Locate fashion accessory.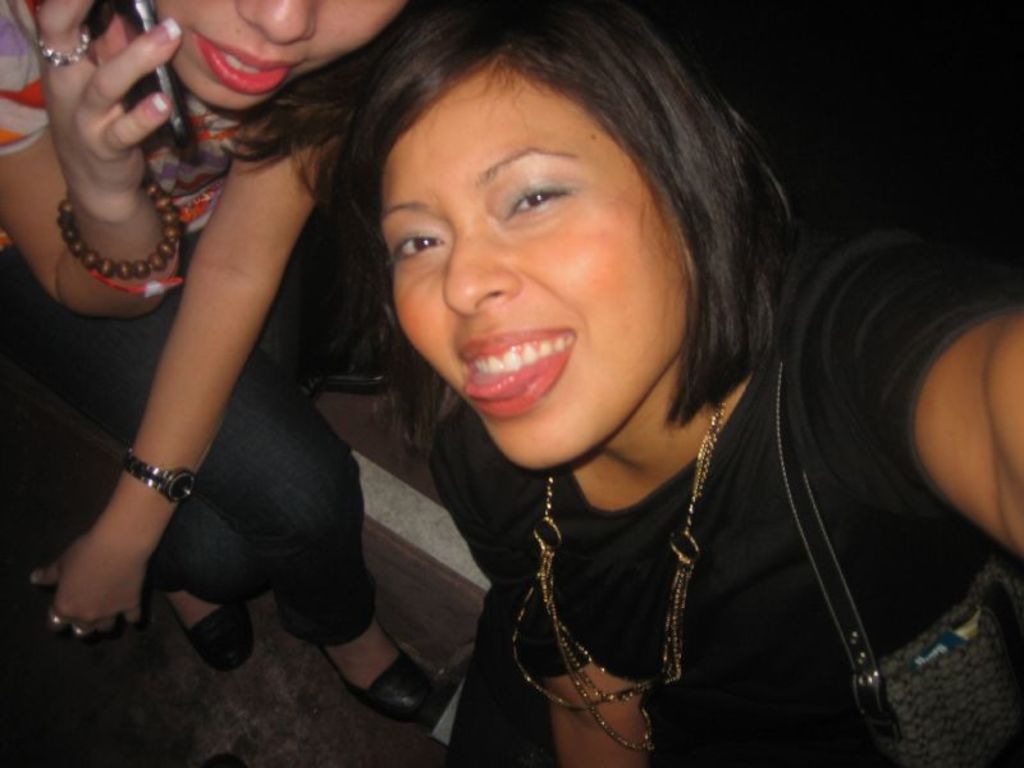
Bounding box: l=164, t=594, r=252, b=673.
